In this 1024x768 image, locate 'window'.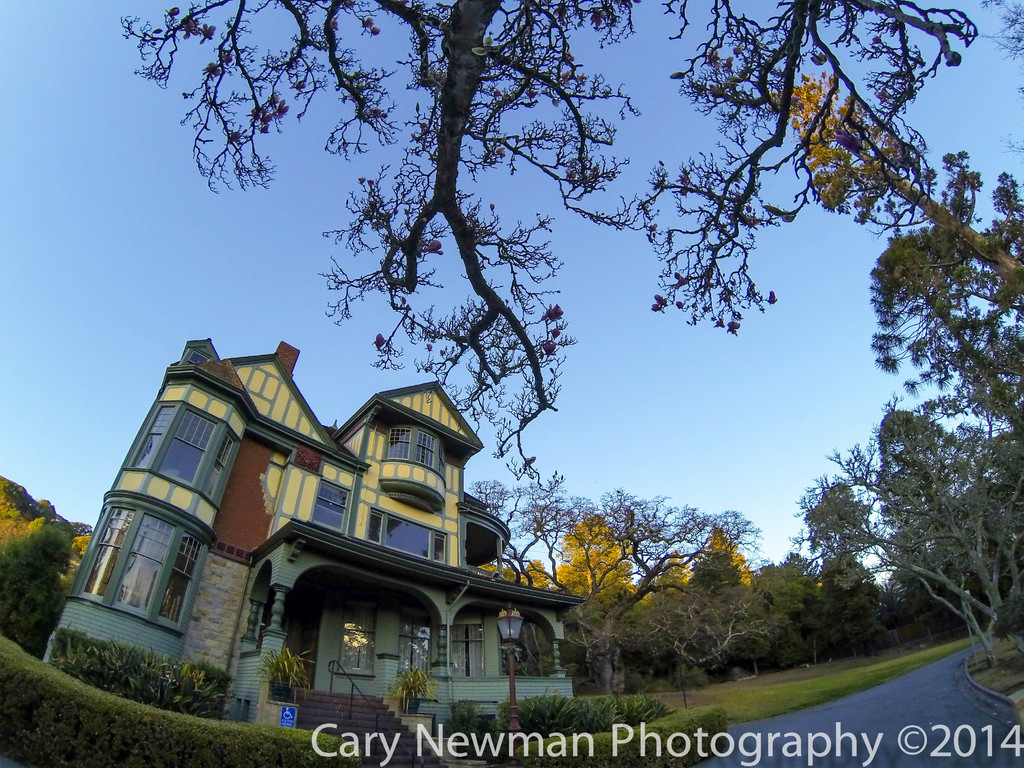
Bounding box: [418,426,439,468].
